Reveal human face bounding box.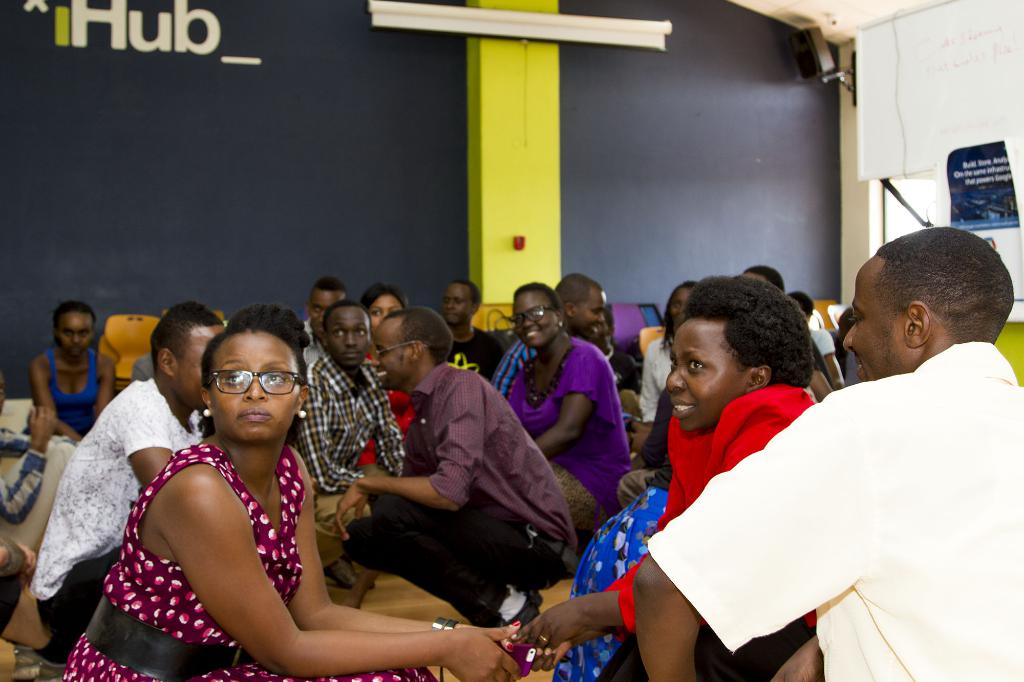
Revealed: [326, 310, 373, 370].
